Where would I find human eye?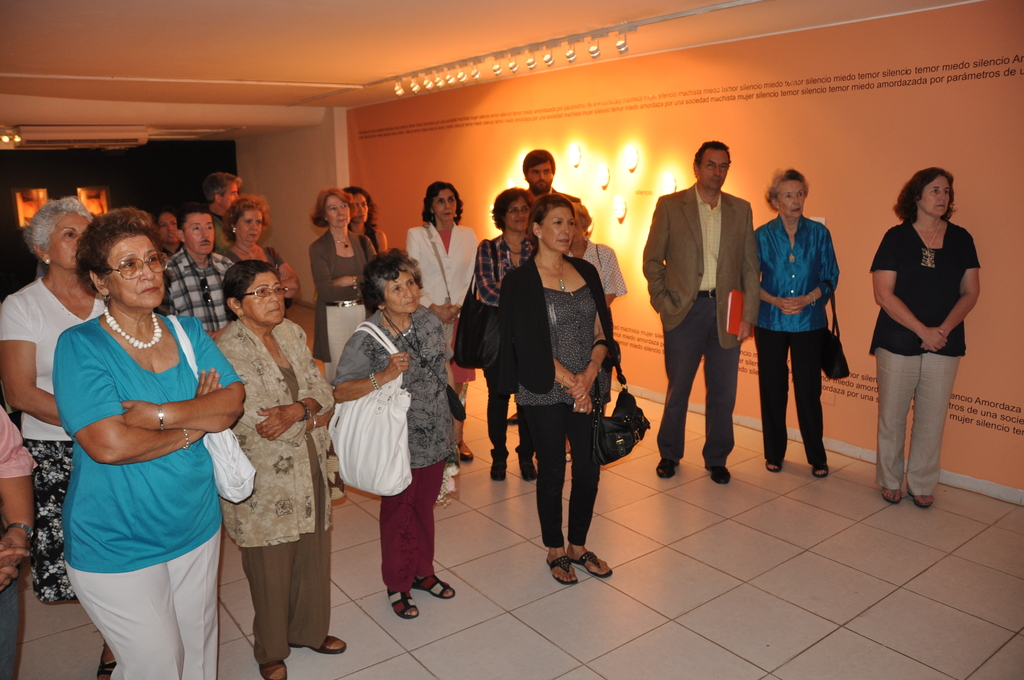
At locate(522, 207, 527, 211).
